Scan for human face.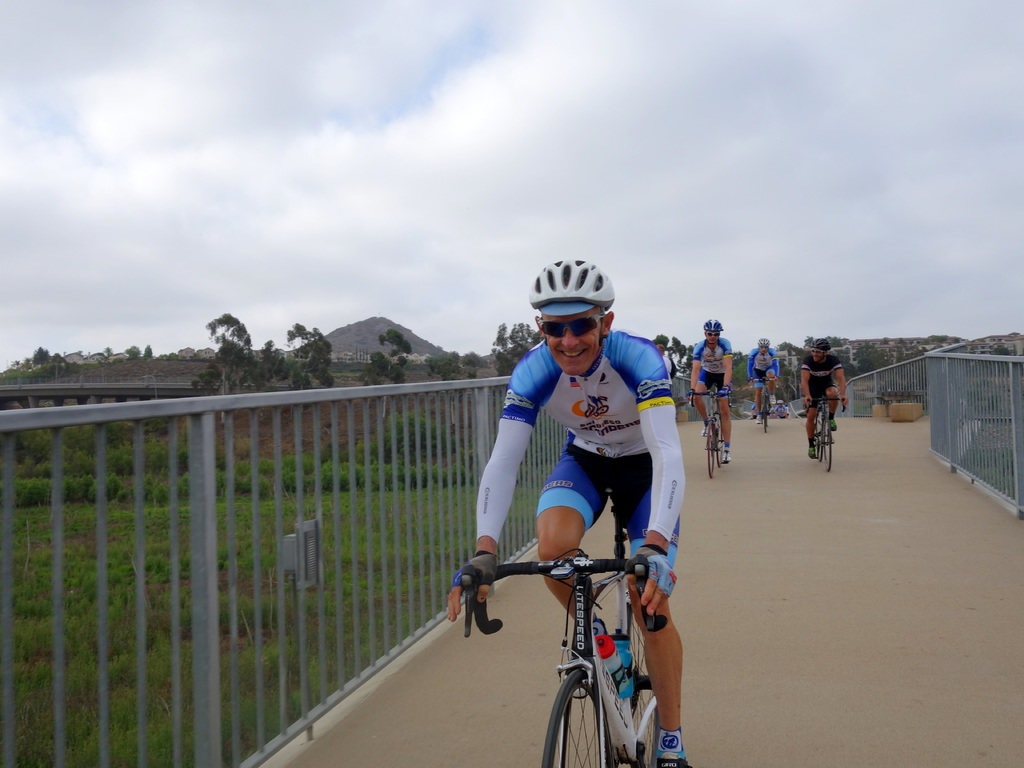
Scan result: 703/329/722/346.
